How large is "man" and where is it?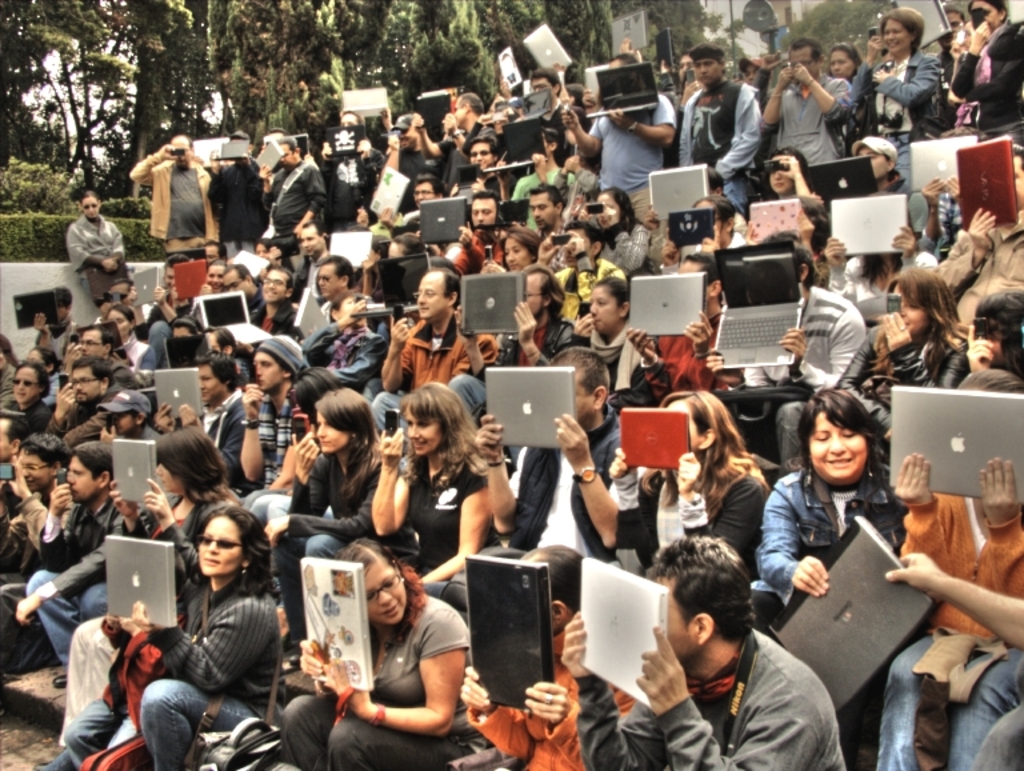
Bounding box: <bbox>309, 253, 353, 320</bbox>.
